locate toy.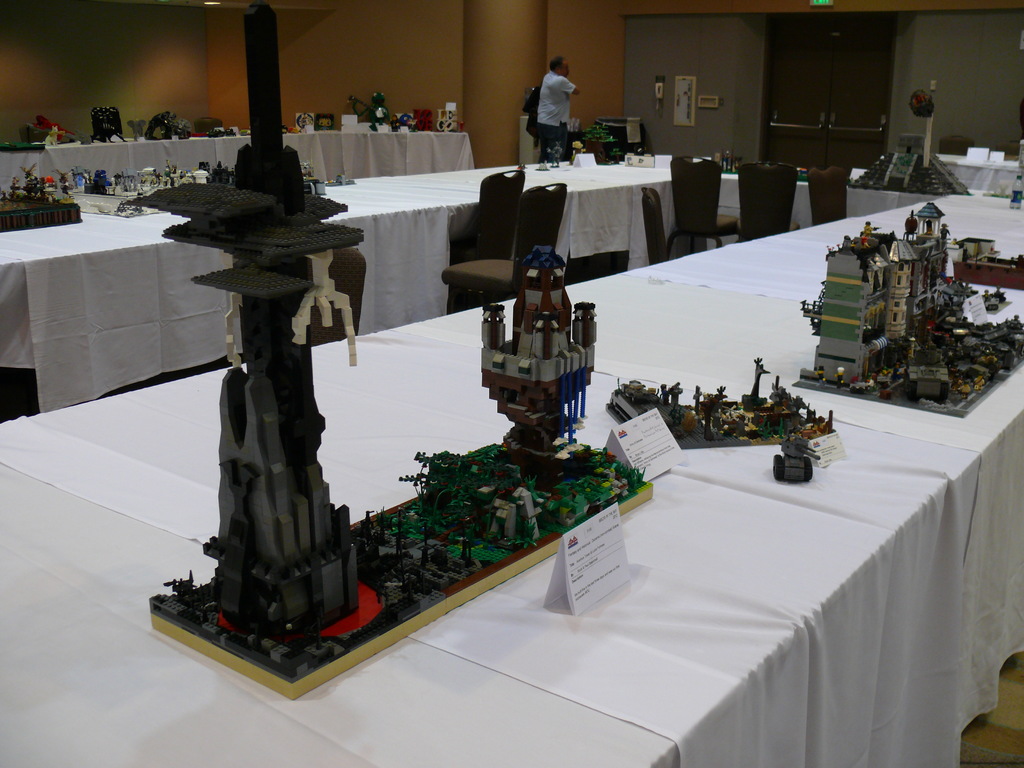
Bounding box: box(946, 236, 1023, 289).
